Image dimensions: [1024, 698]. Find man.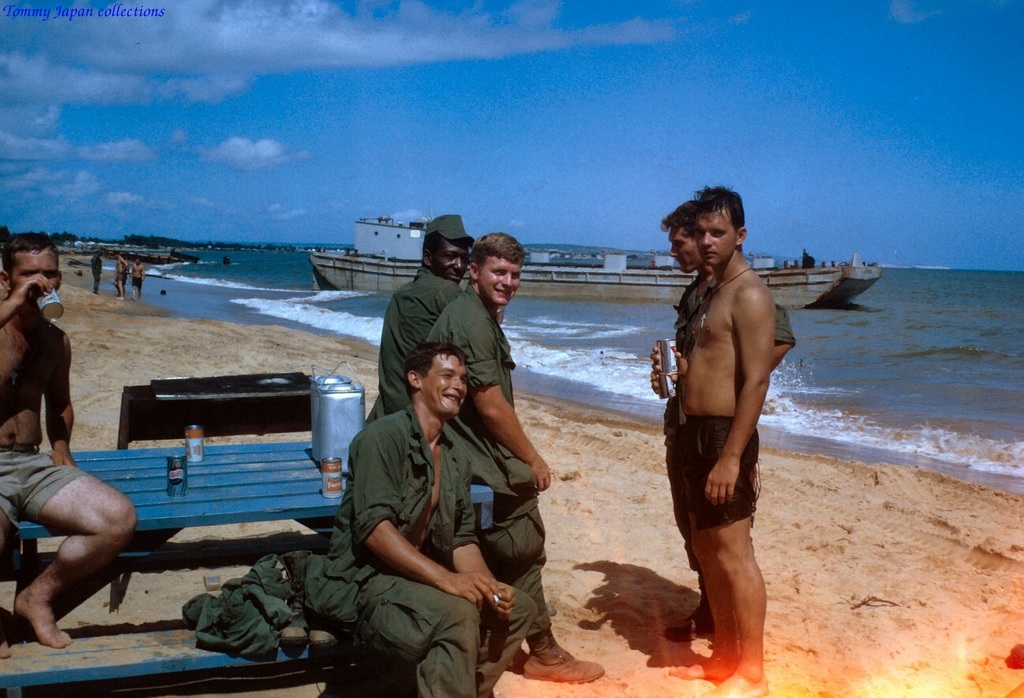
{"x1": 649, "y1": 185, "x2": 772, "y2": 697}.
